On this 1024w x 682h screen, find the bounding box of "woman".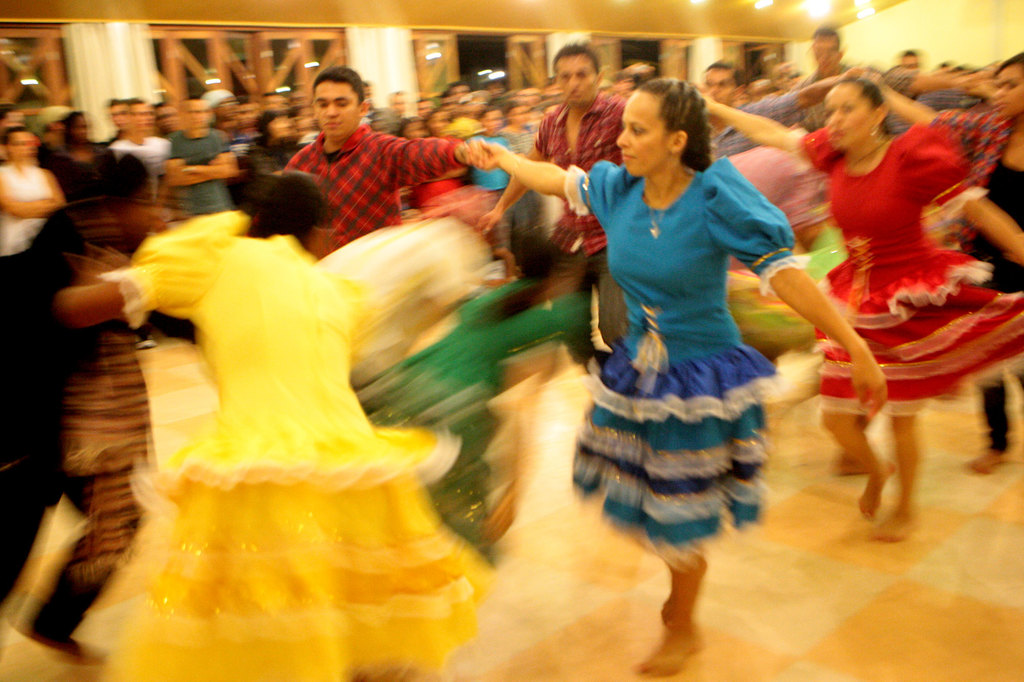
Bounding box: (414,108,452,203).
